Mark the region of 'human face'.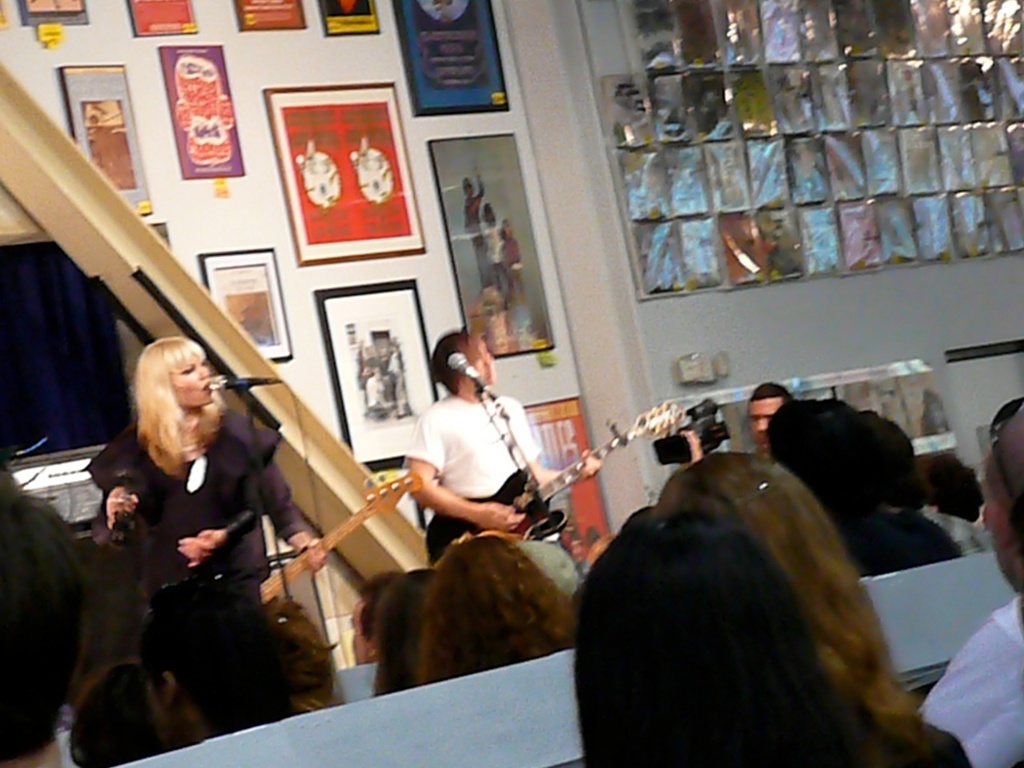
Region: <bbox>462, 181, 474, 199</bbox>.
